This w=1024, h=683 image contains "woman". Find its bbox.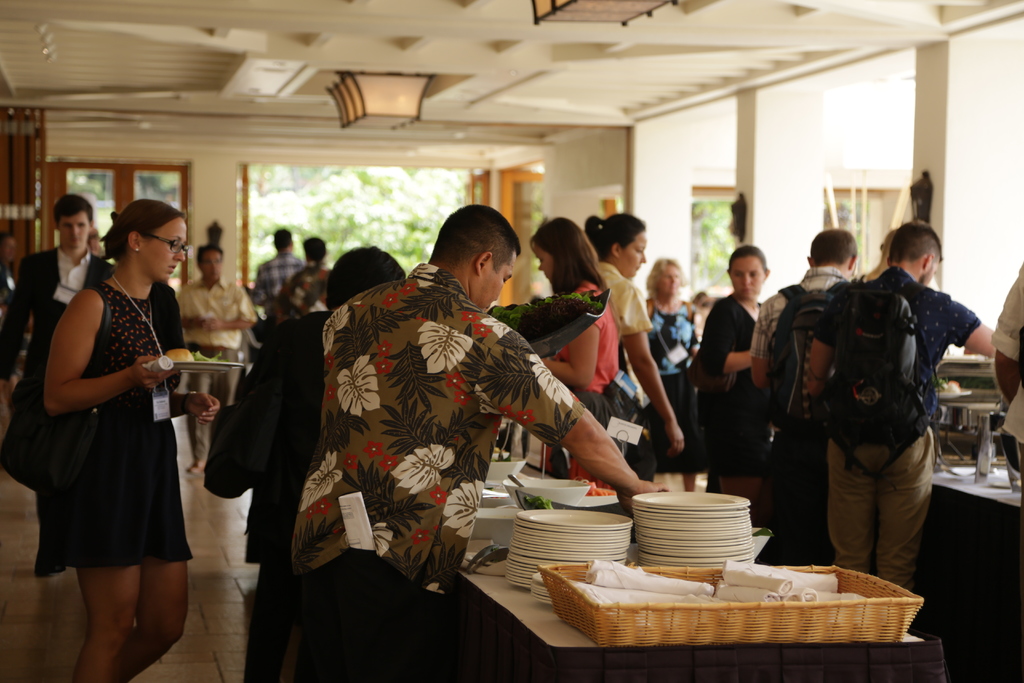
pyautogui.locateOnScreen(627, 256, 710, 465).
